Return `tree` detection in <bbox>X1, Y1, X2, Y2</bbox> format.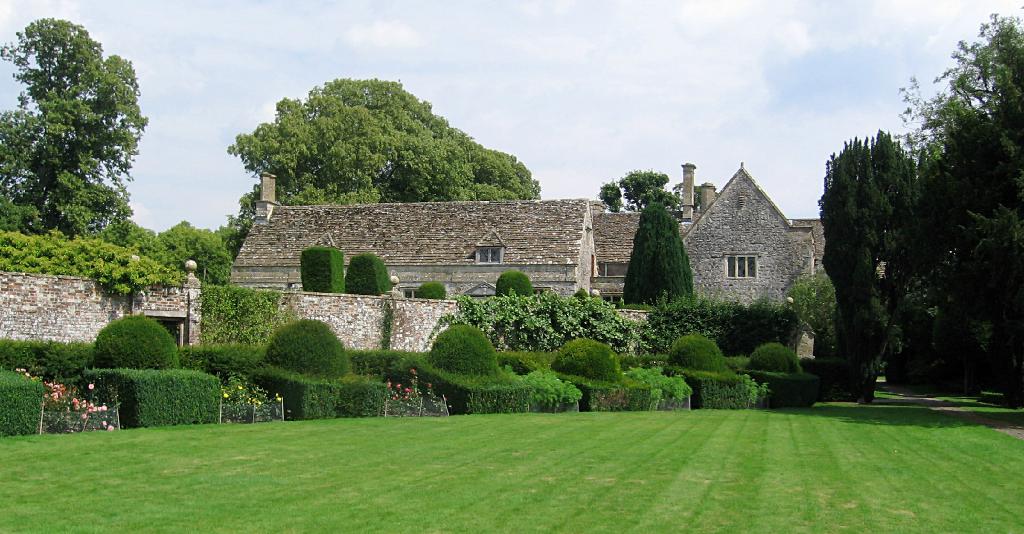
<bbox>226, 72, 545, 204</bbox>.
